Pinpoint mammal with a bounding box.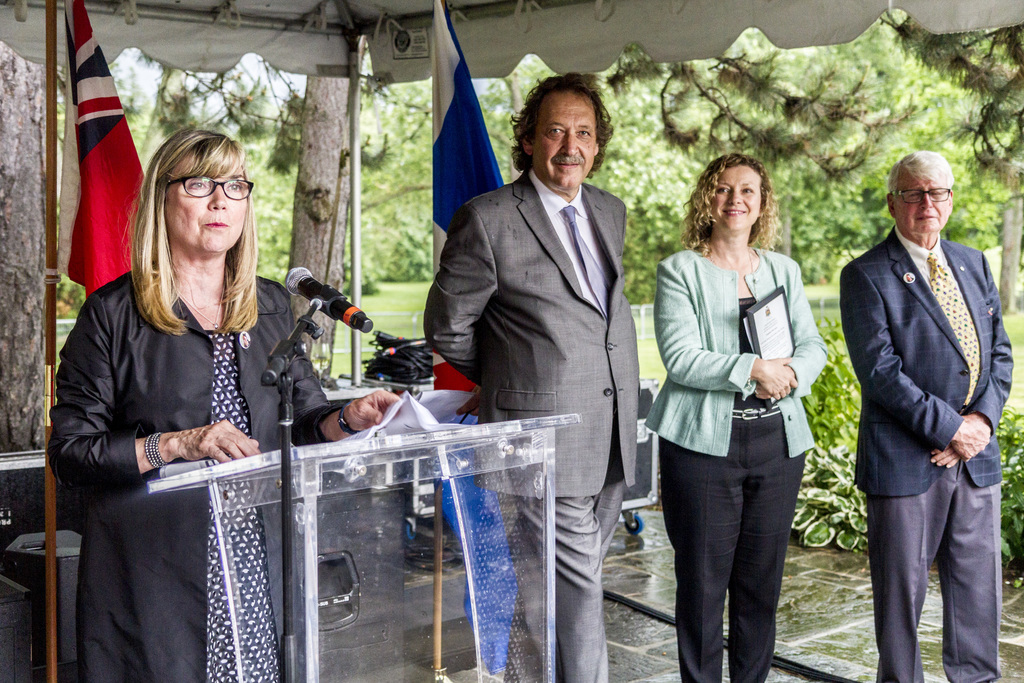
(x1=842, y1=145, x2=1016, y2=682).
